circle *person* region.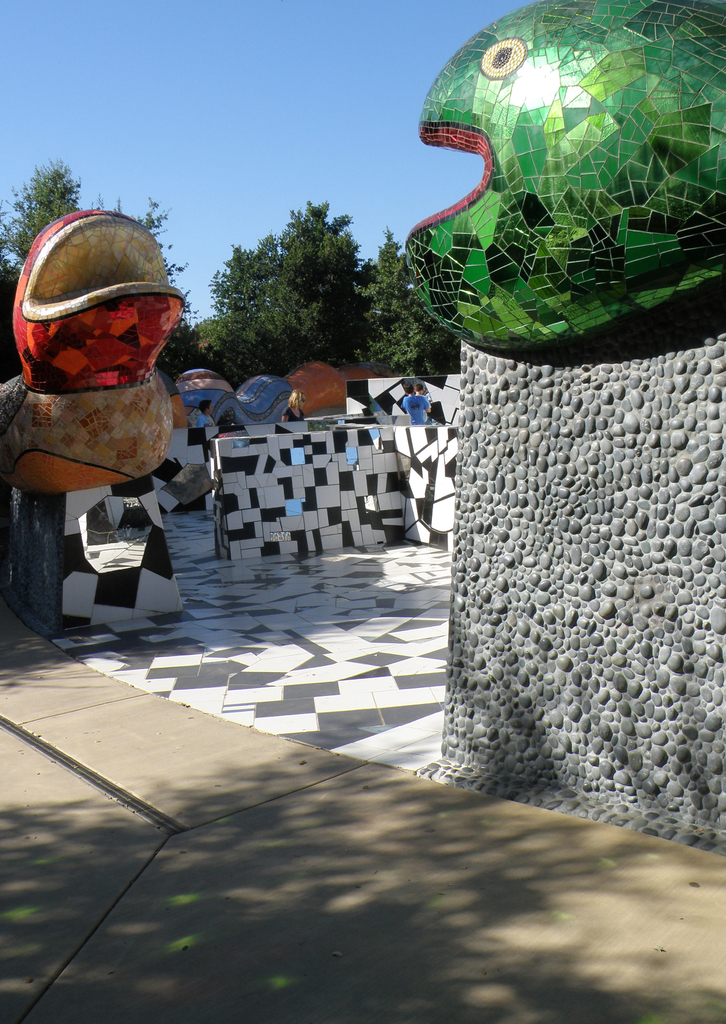
Region: bbox=[179, 403, 223, 436].
